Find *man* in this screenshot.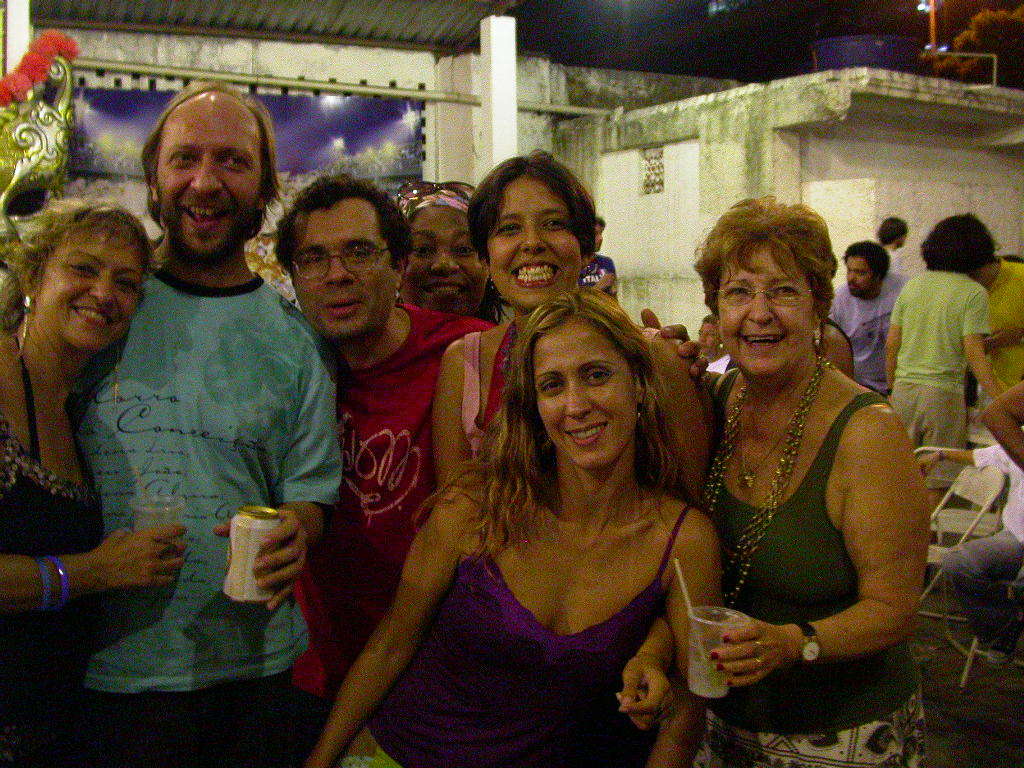
The bounding box for *man* is 273 159 532 751.
